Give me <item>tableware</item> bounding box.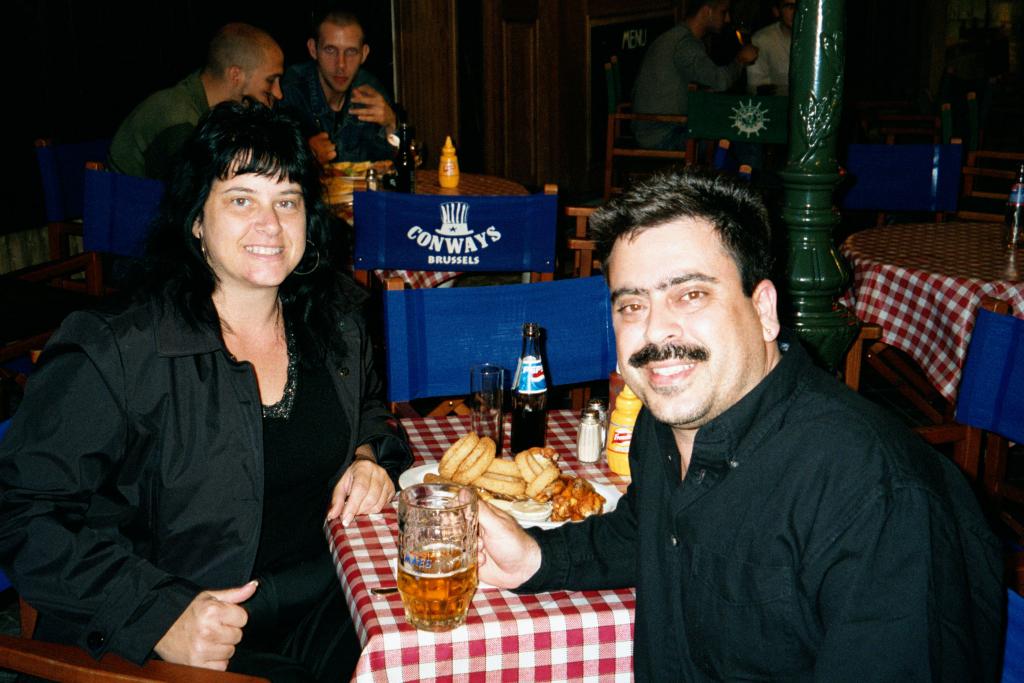
l=397, t=466, r=613, b=529.
